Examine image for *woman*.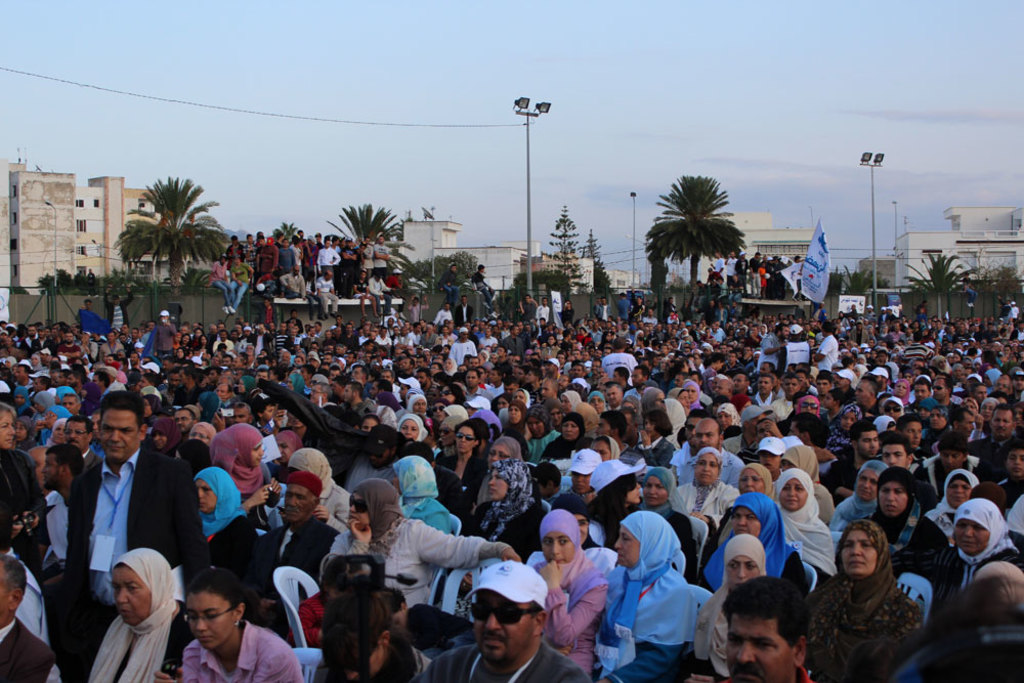
Examination result: <region>919, 405, 948, 445</region>.
